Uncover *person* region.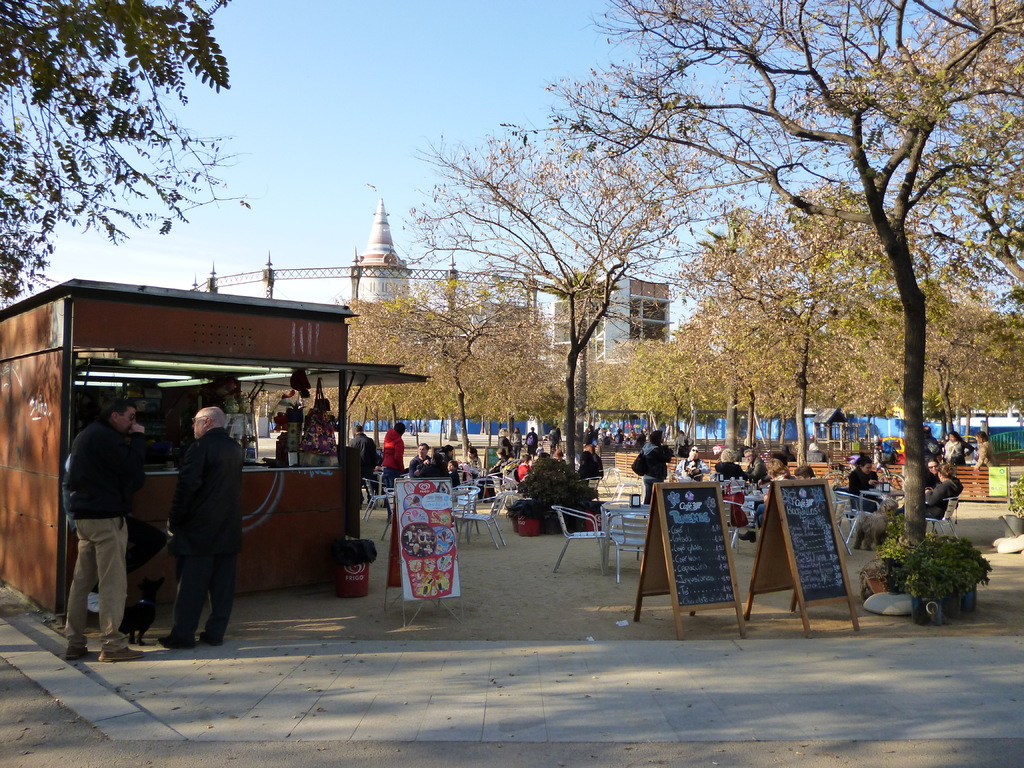
Uncovered: bbox(458, 449, 476, 483).
